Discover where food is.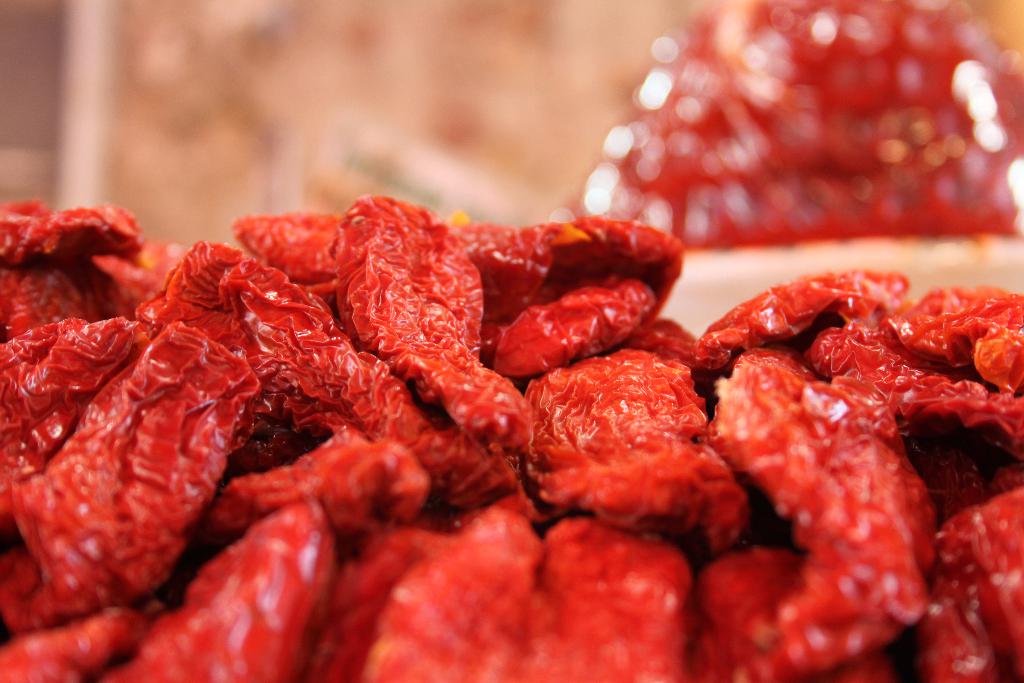
Discovered at 2 192 1020 682.
